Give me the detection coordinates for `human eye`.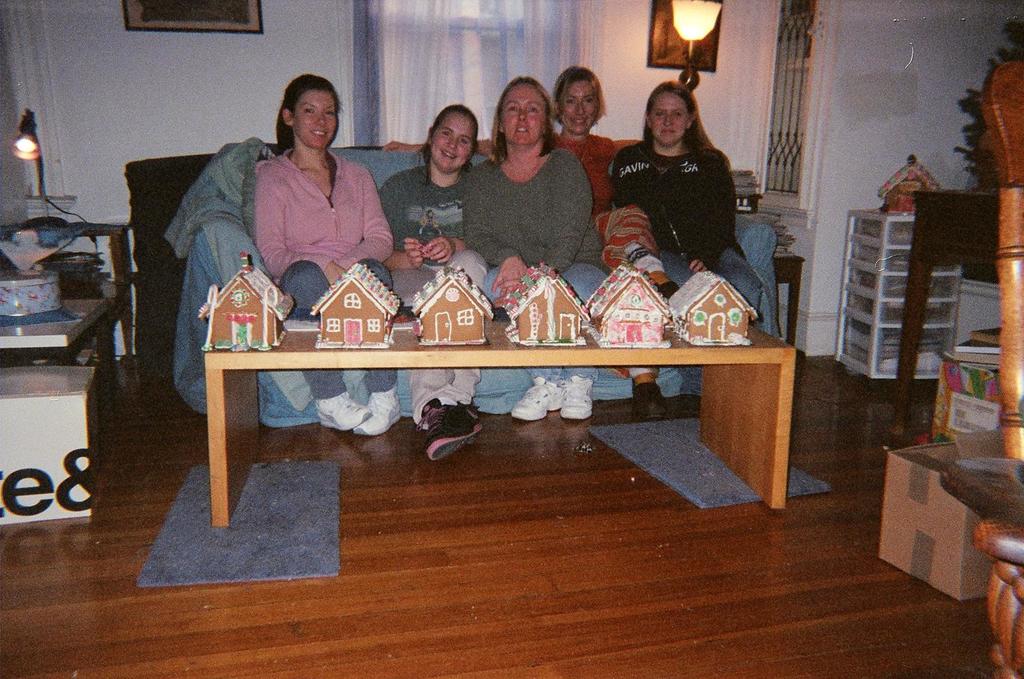
[left=304, top=108, right=315, bottom=112].
